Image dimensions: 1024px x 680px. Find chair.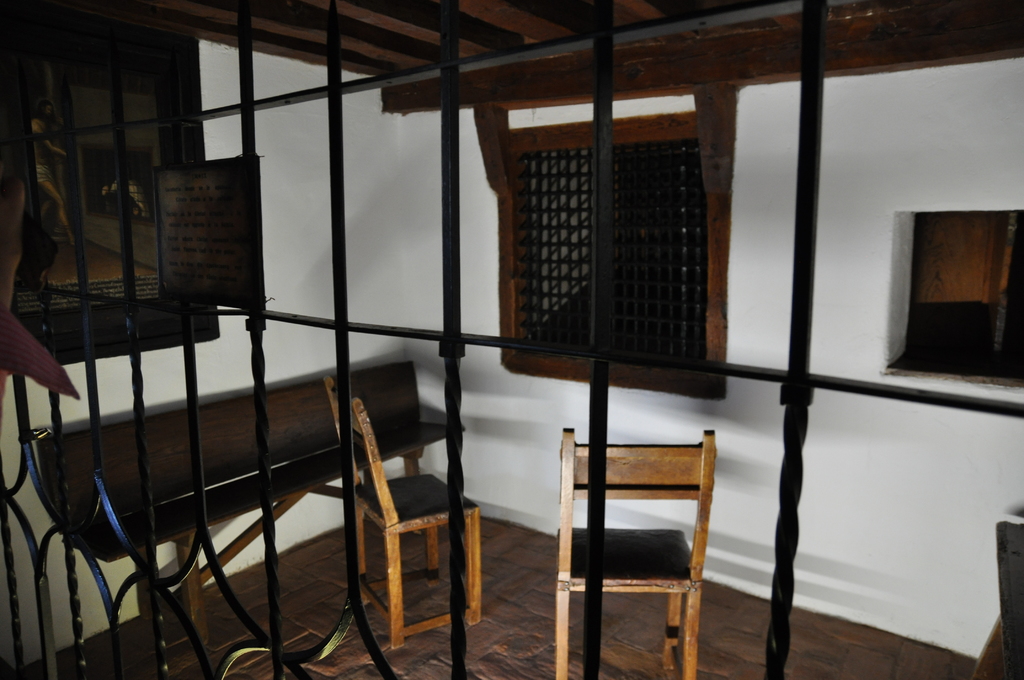
detection(535, 385, 742, 663).
